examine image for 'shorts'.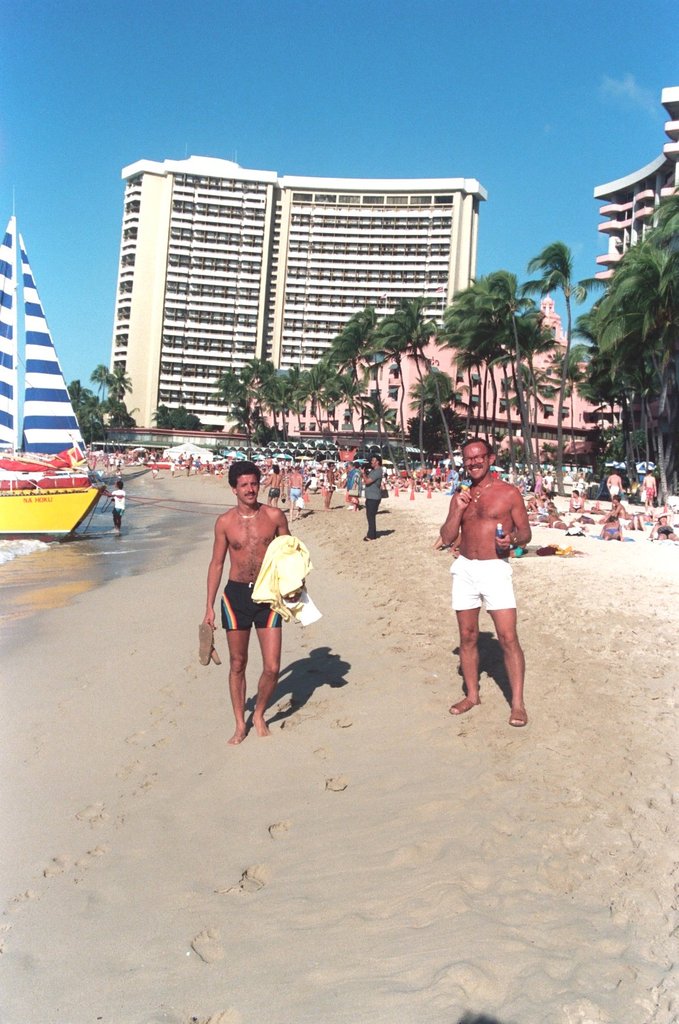
Examination result: <bbox>222, 575, 281, 629</bbox>.
